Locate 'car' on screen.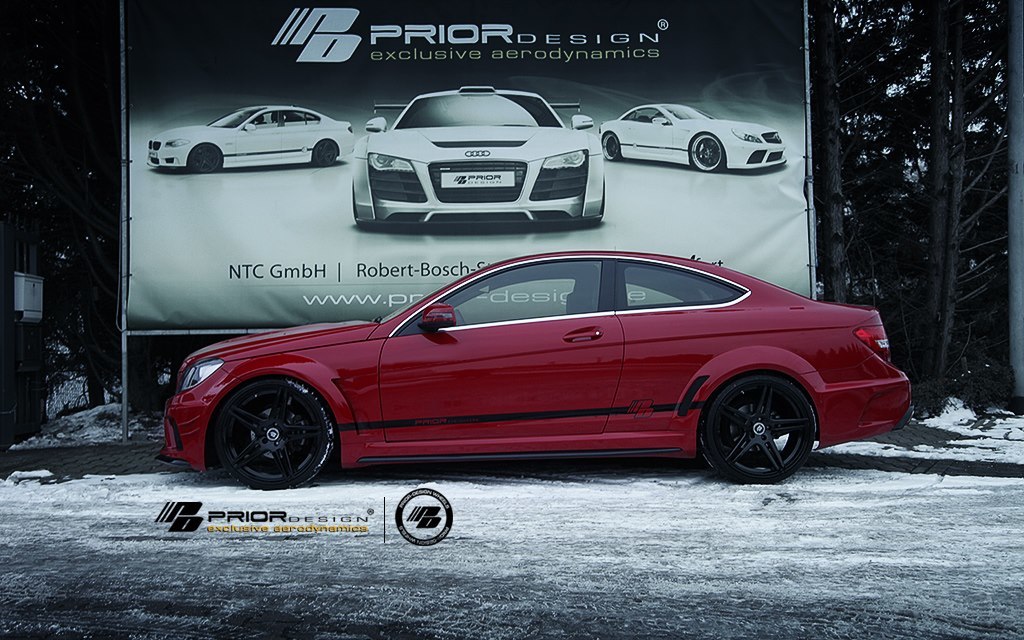
On screen at Rect(161, 255, 889, 487).
